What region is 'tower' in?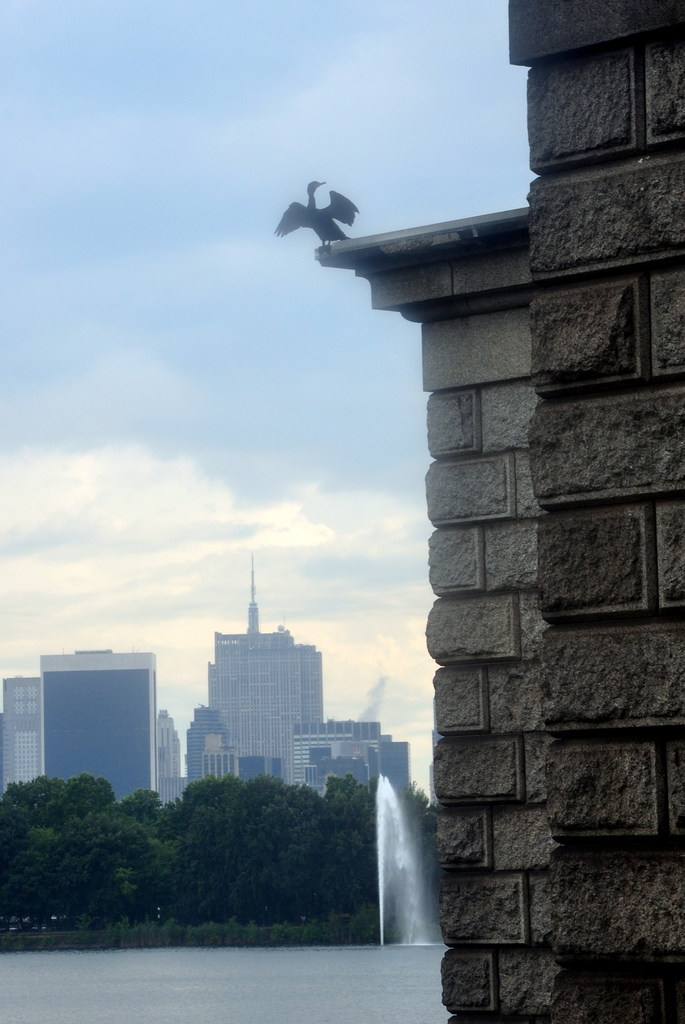
bbox=(0, 685, 47, 797).
